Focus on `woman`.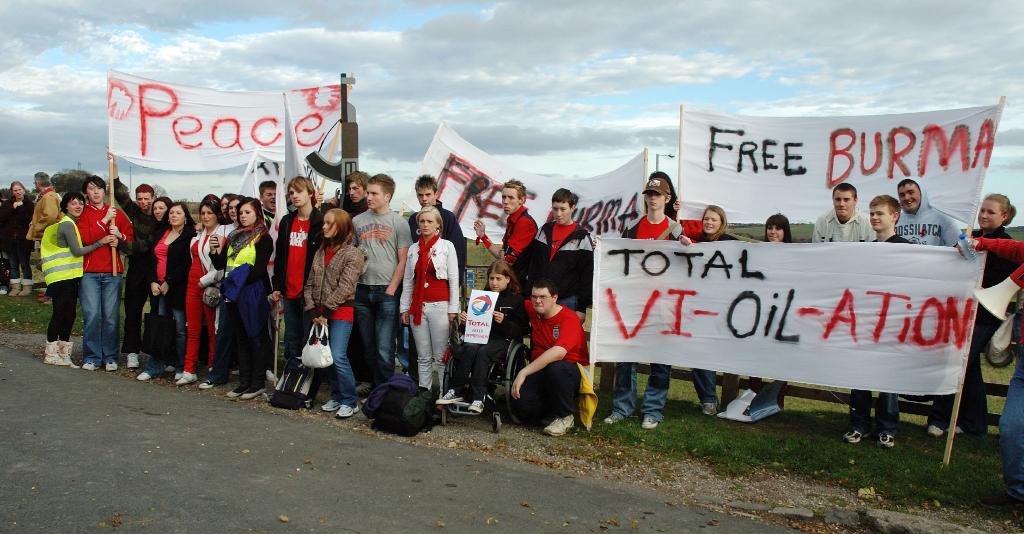
Focused at select_region(298, 204, 365, 423).
